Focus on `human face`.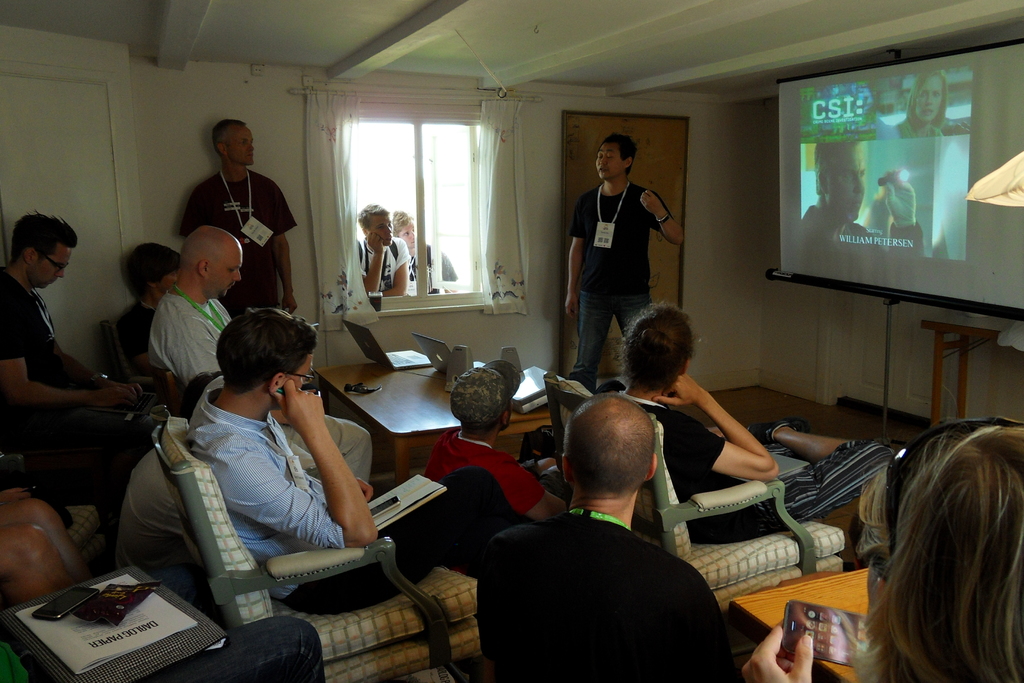
Focused at box=[826, 143, 867, 223].
